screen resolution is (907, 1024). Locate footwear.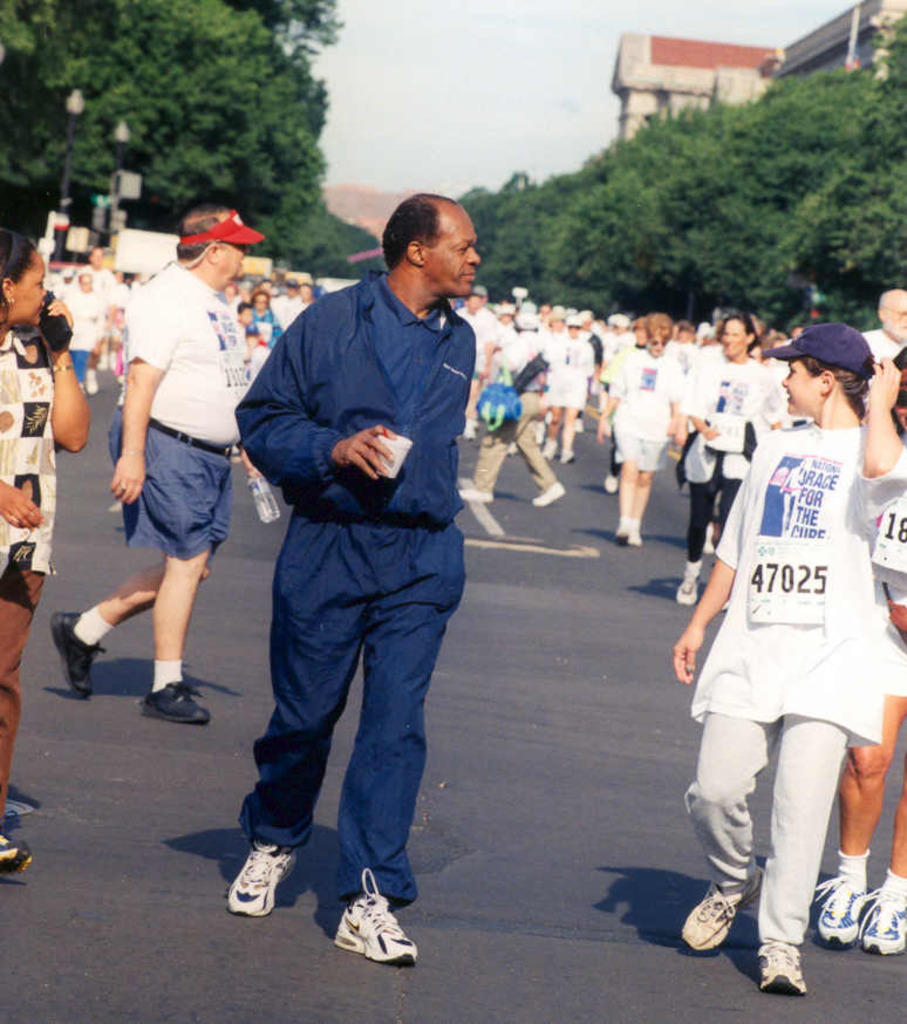
<bbox>468, 480, 493, 499</bbox>.
